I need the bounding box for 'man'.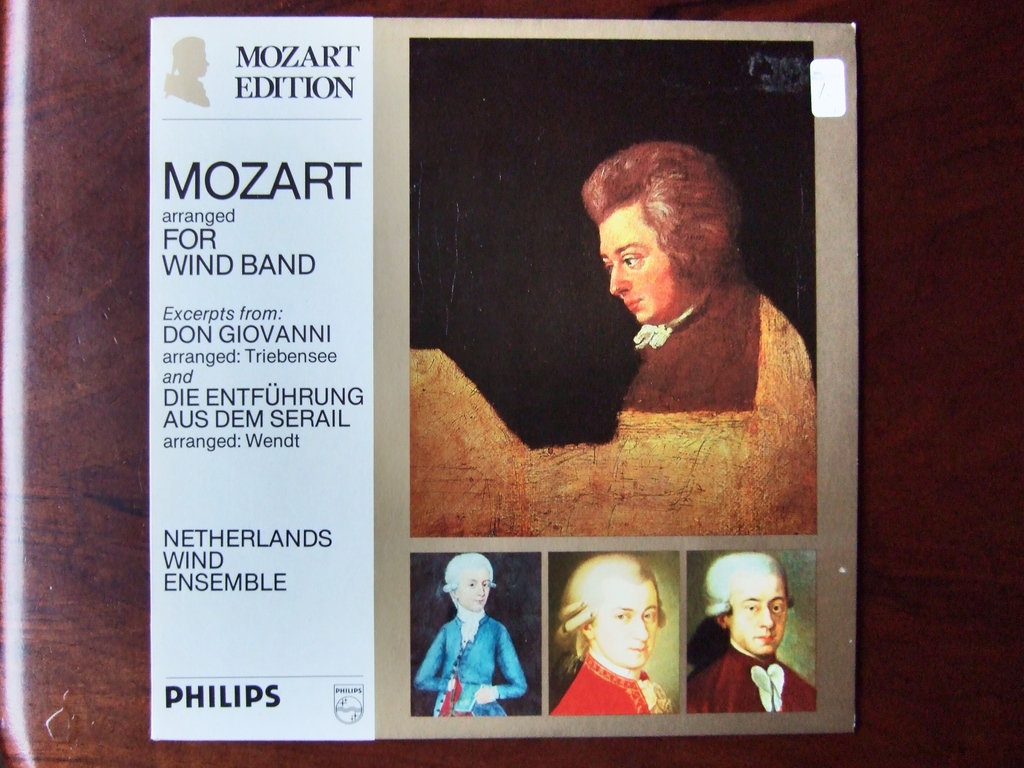
Here it is: [414,552,527,723].
